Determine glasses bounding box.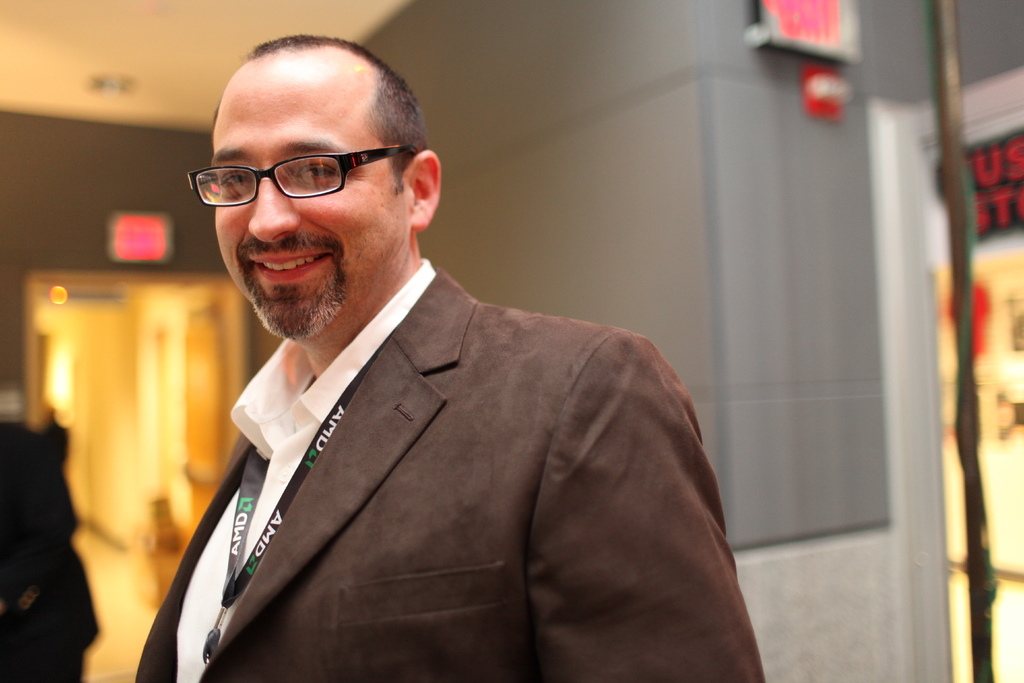
Determined: select_region(189, 134, 410, 204).
